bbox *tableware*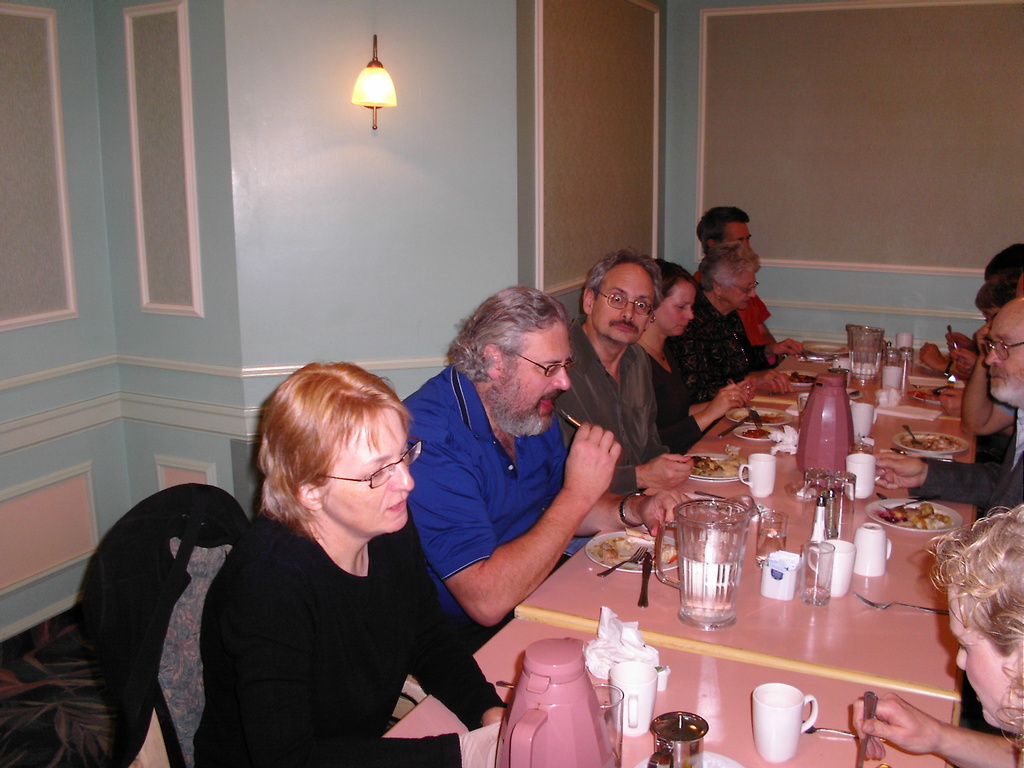
[609,657,661,734]
